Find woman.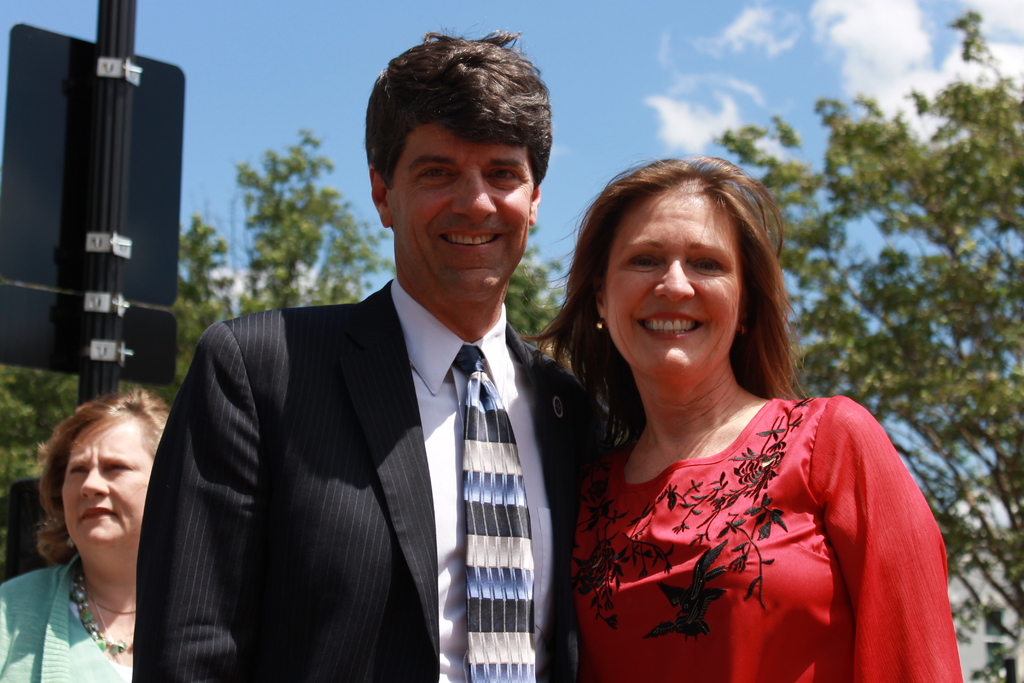
box(0, 388, 172, 682).
